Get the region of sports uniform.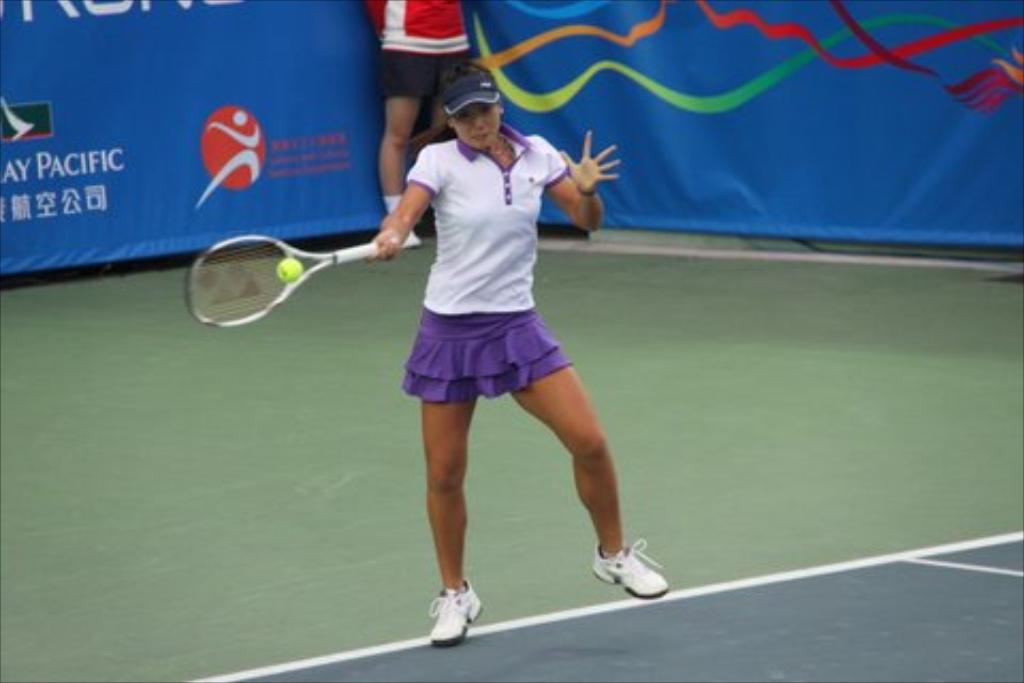
box(369, 0, 478, 248).
